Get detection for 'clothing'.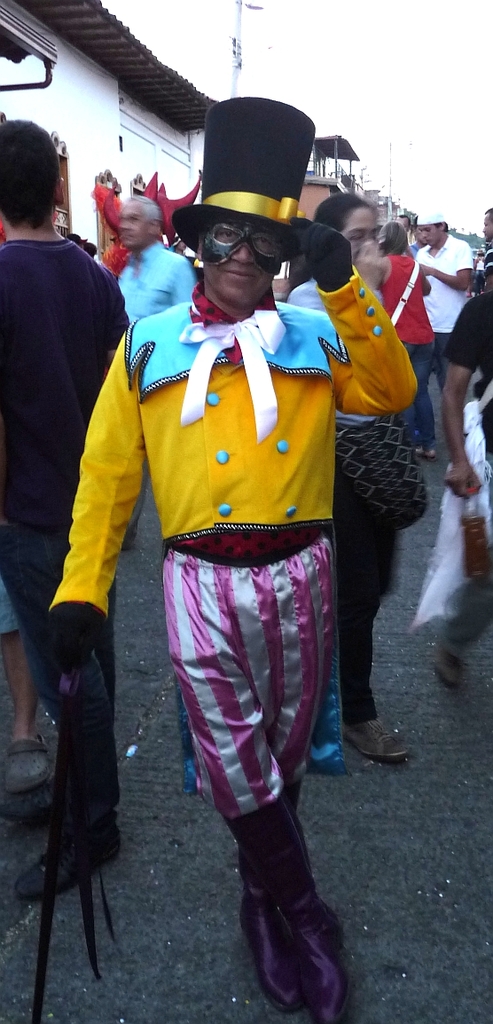
Detection: {"x1": 0, "y1": 242, "x2": 148, "y2": 699}.
